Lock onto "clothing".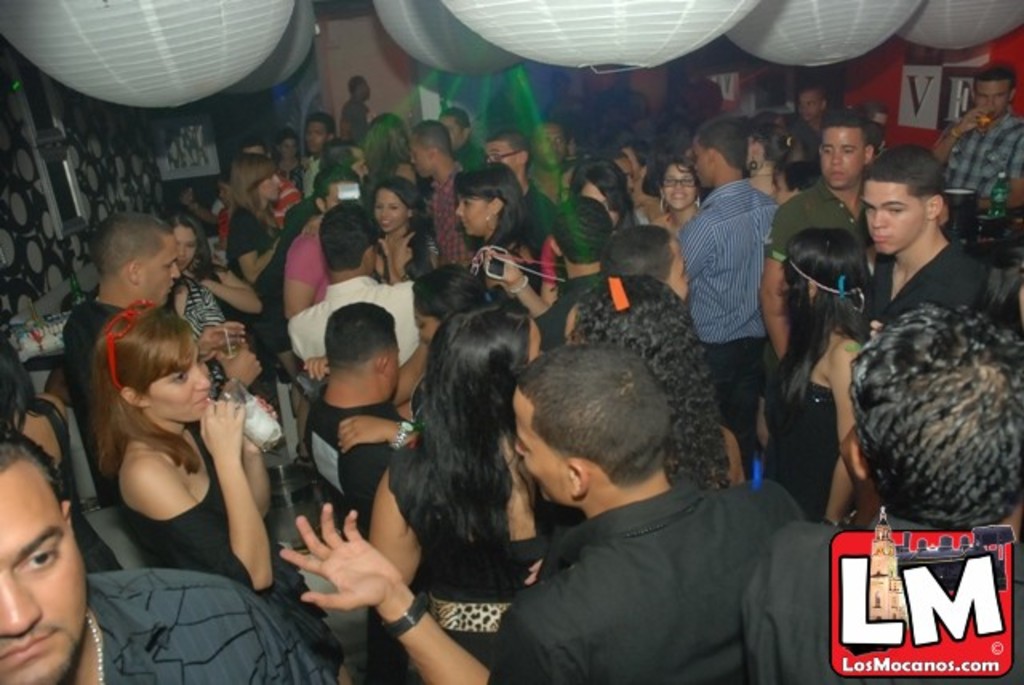
Locked: x1=531 y1=270 x2=614 y2=346.
